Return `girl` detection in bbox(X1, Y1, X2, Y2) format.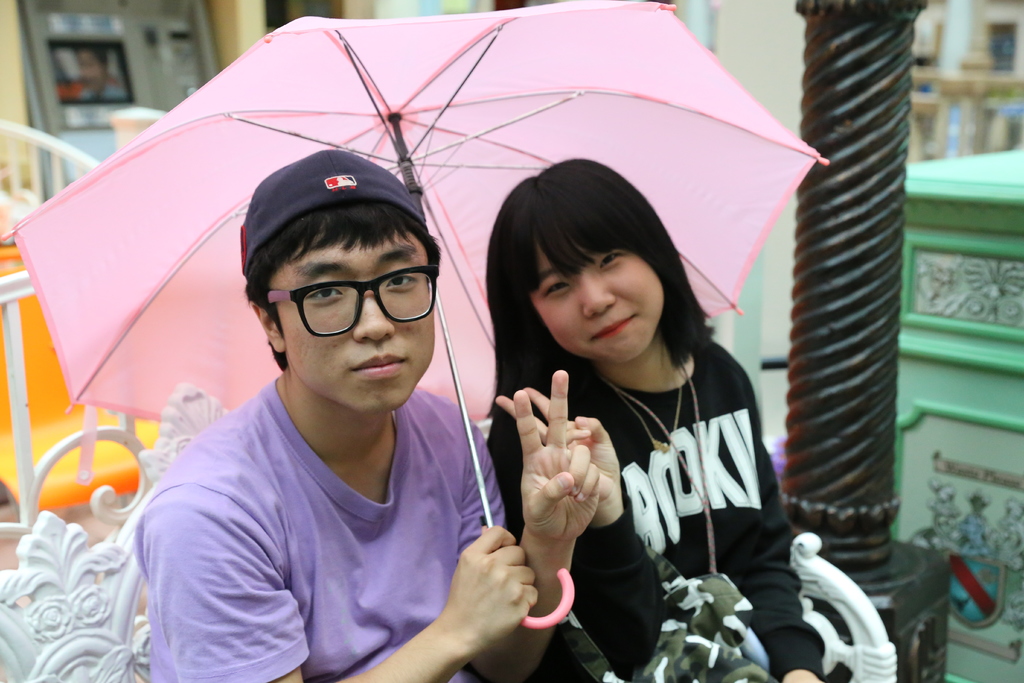
bbox(485, 155, 826, 682).
